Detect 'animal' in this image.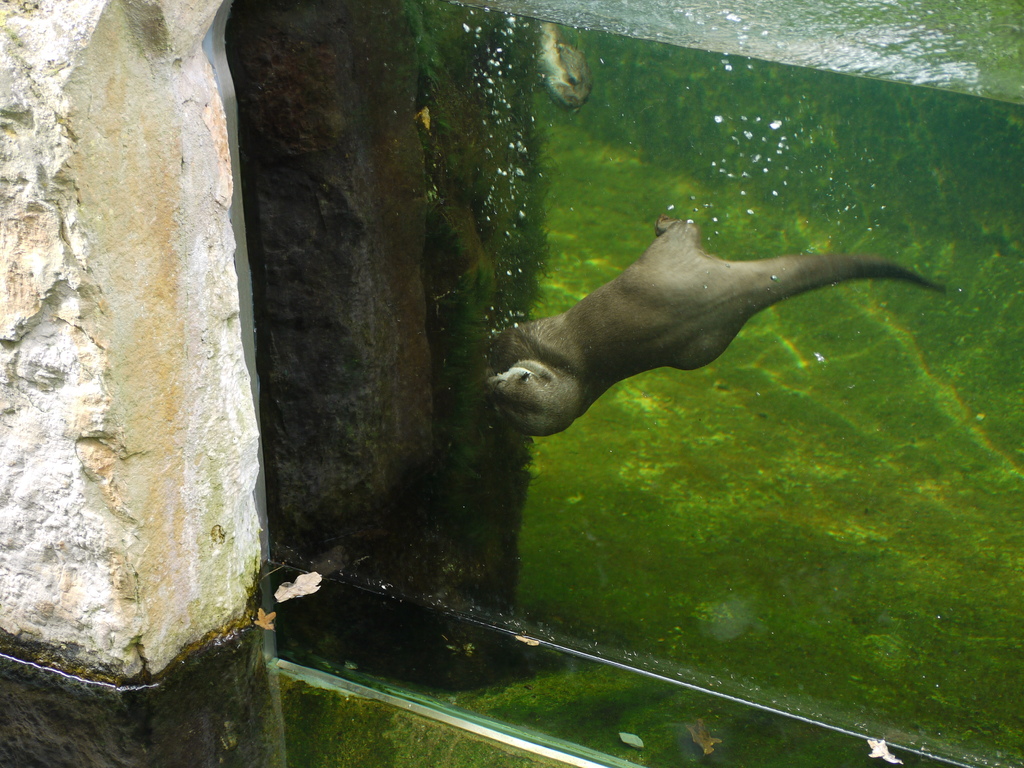
Detection: [485,213,945,439].
